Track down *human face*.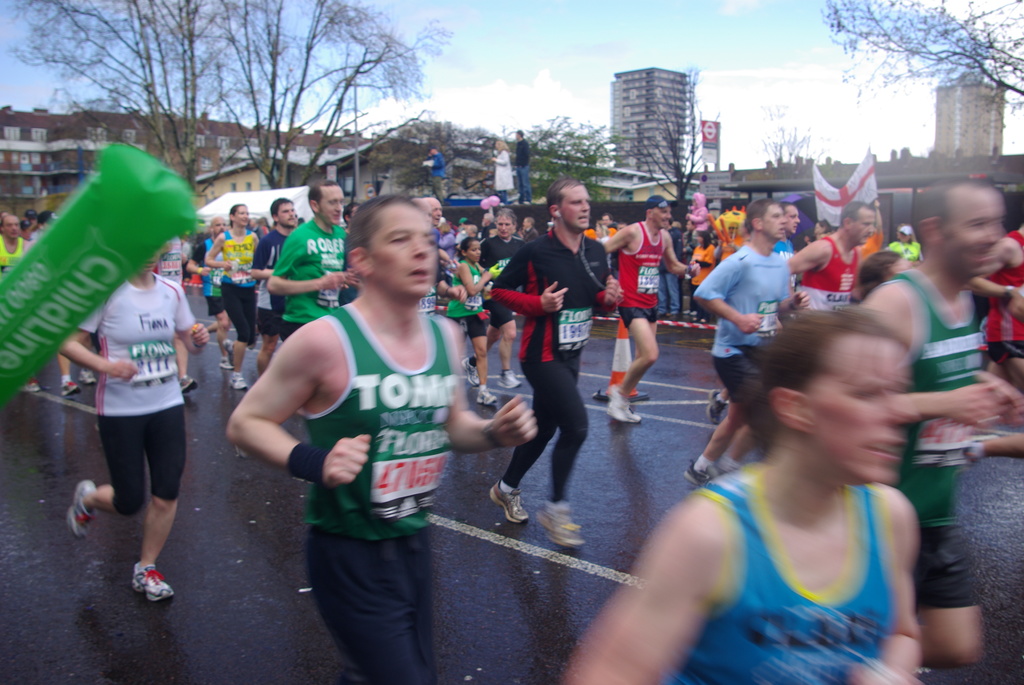
Tracked to box(941, 188, 1008, 277).
